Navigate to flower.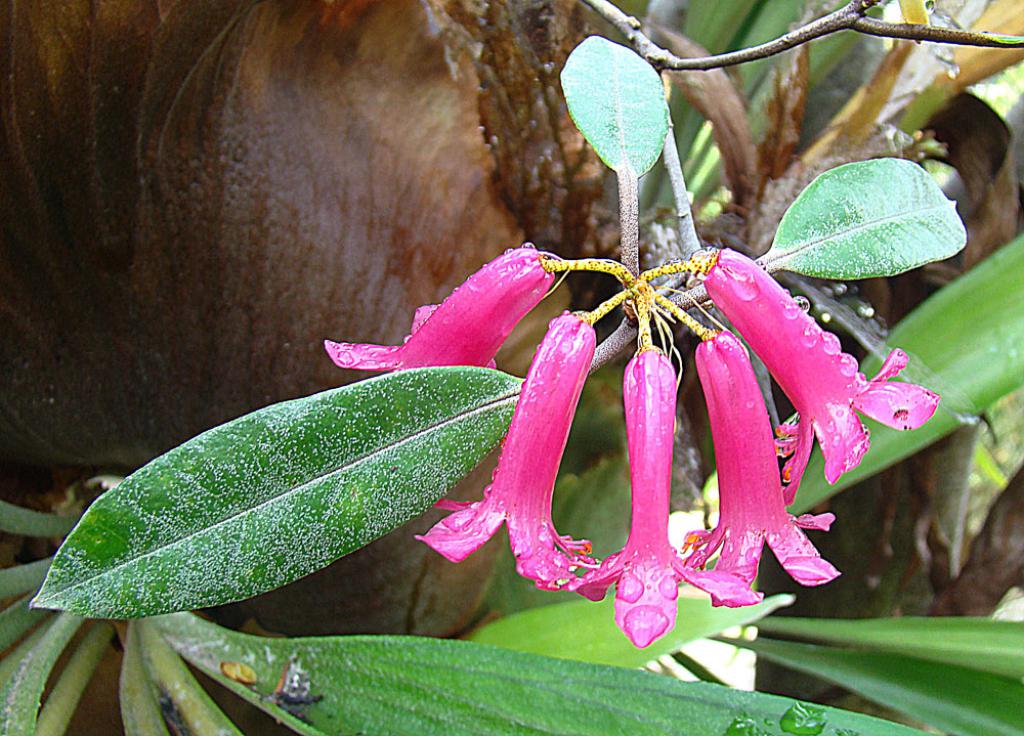
Navigation target: BBox(678, 324, 844, 612).
